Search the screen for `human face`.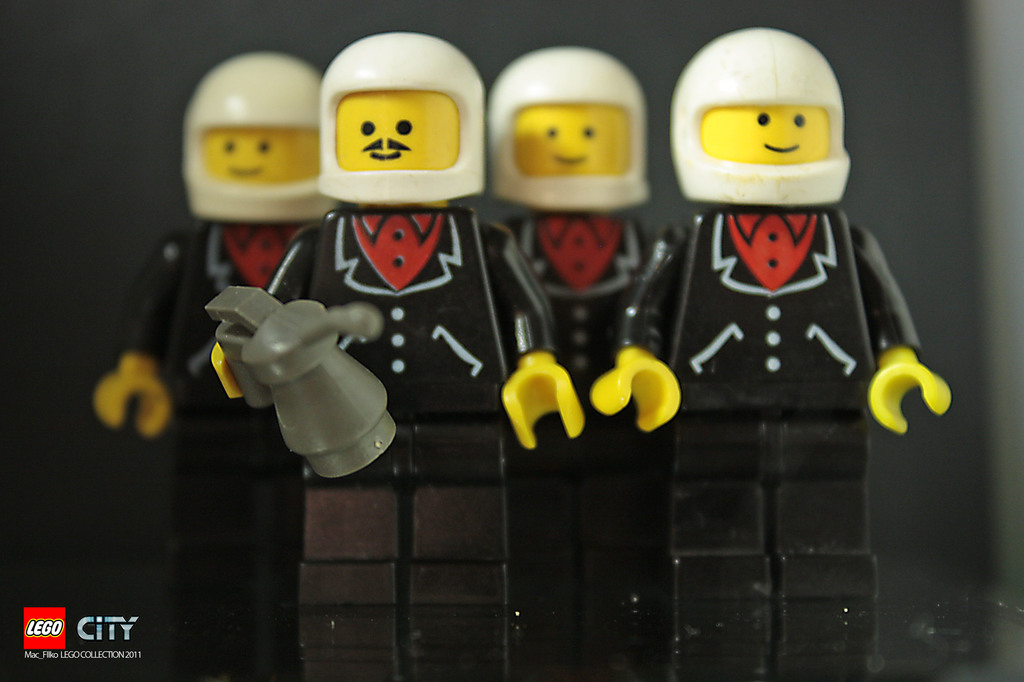
Found at rect(511, 98, 632, 180).
